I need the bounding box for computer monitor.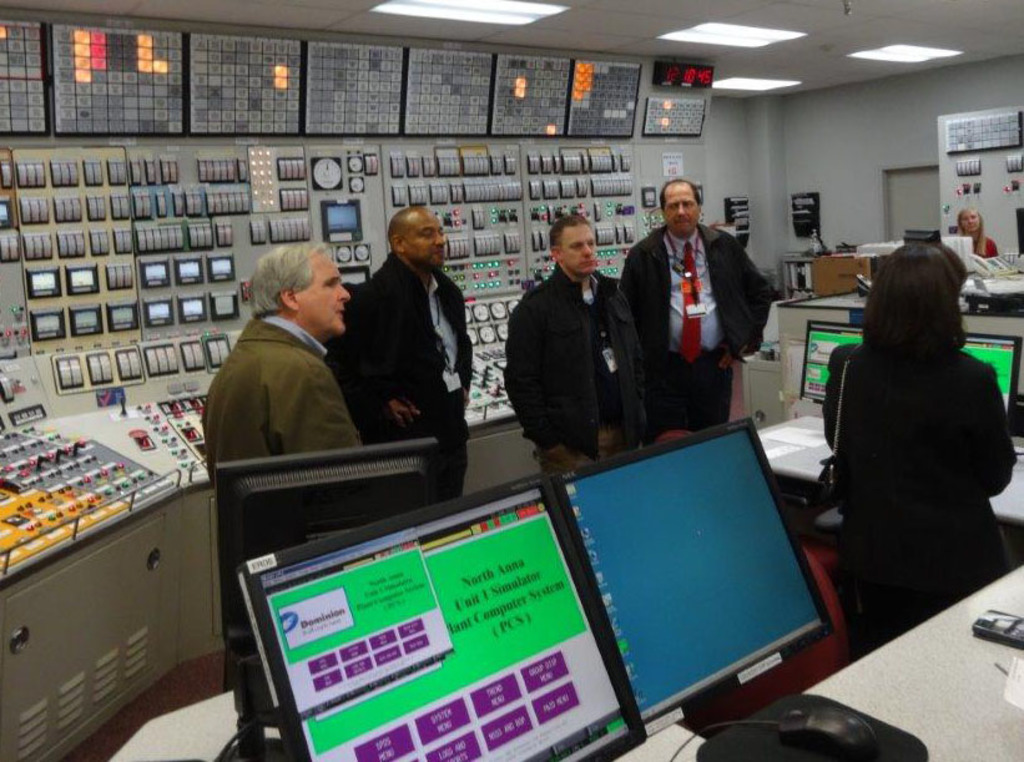
Here it is: crop(218, 435, 437, 707).
